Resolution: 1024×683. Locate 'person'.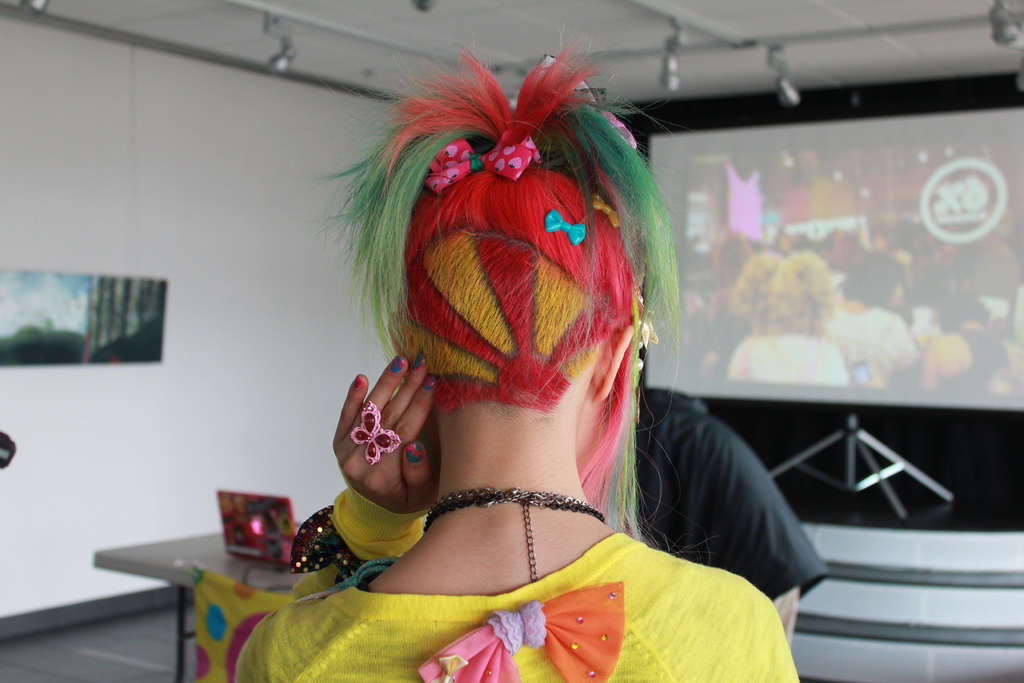
detection(234, 40, 803, 682).
